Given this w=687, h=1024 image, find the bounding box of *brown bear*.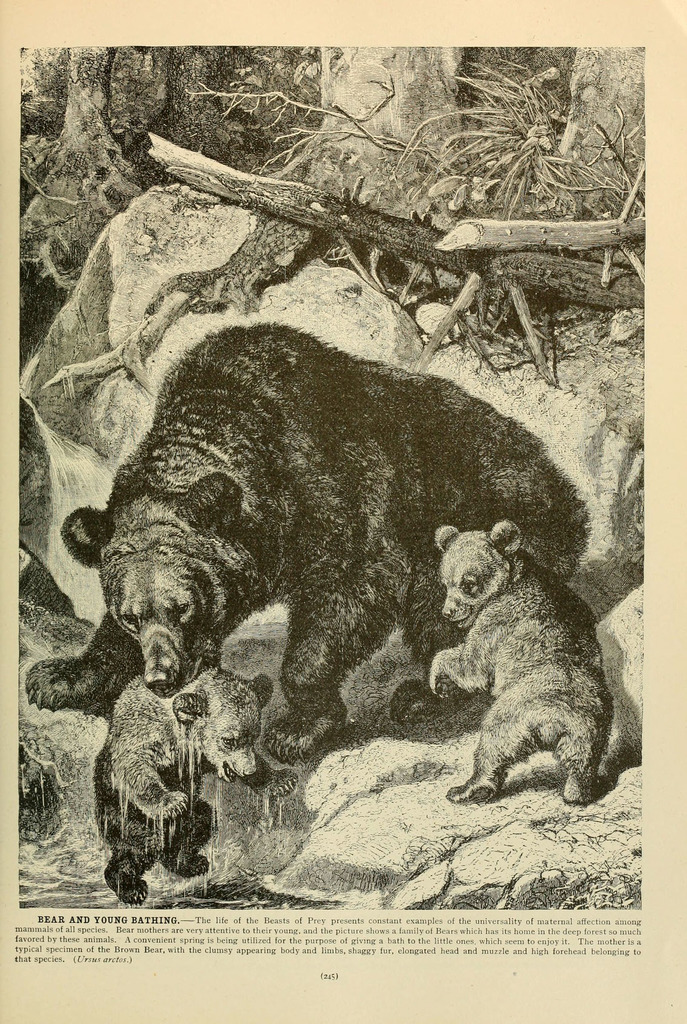
rect(93, 660, 299, 907).
